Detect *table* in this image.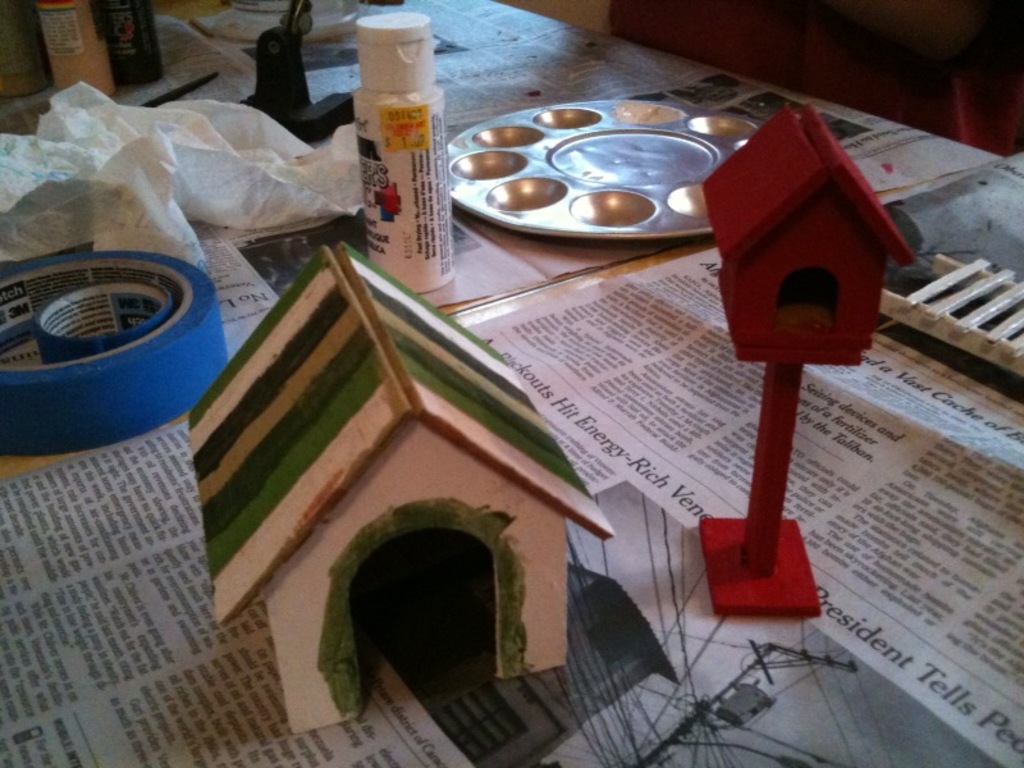
Detection: [left=105, top=50, right=1009, bottom=767].
